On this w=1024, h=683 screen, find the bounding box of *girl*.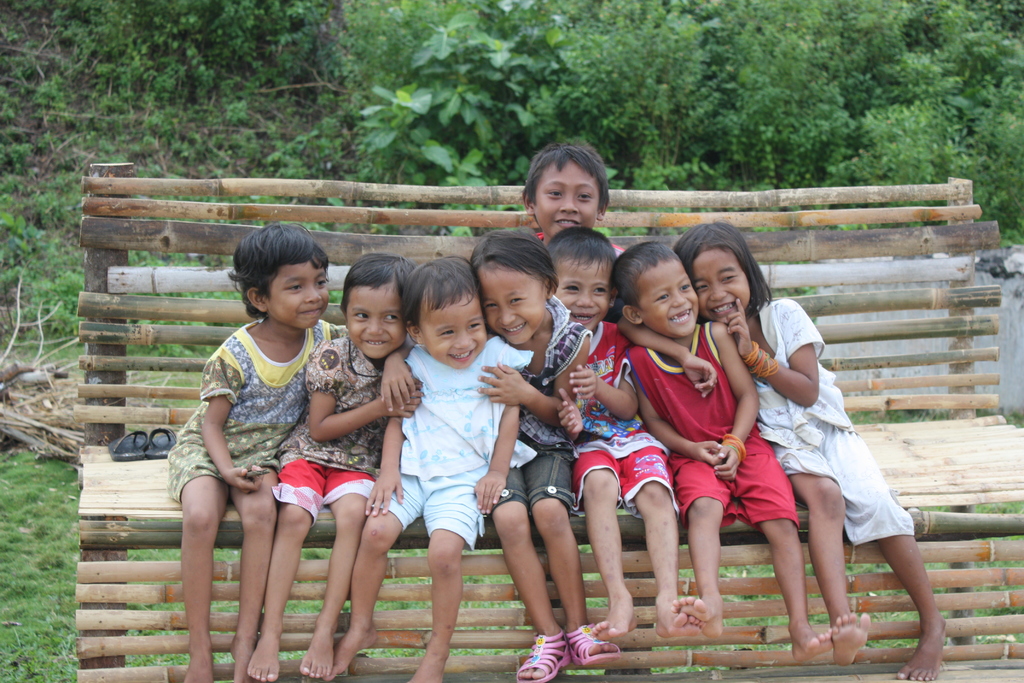
Bounding box: x1=170 y1=224 x2=416 y2=682.
